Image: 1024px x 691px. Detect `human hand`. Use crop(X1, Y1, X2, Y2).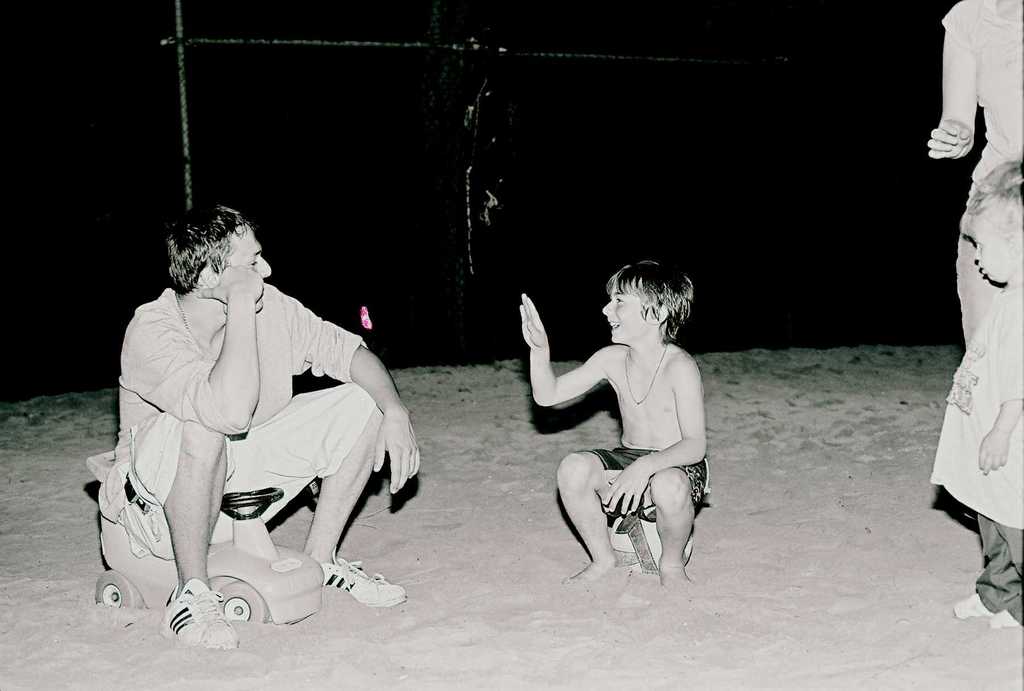
crop(938, 76, 1003, 165).
